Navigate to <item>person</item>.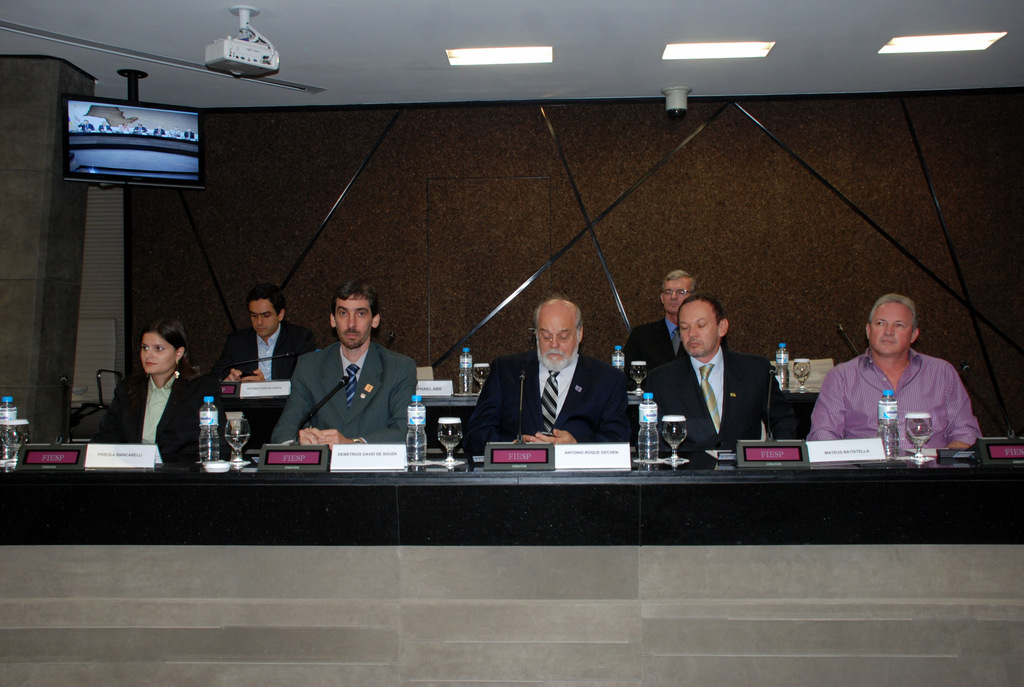
Navigation target: detection(152, 126, 164, 136).
